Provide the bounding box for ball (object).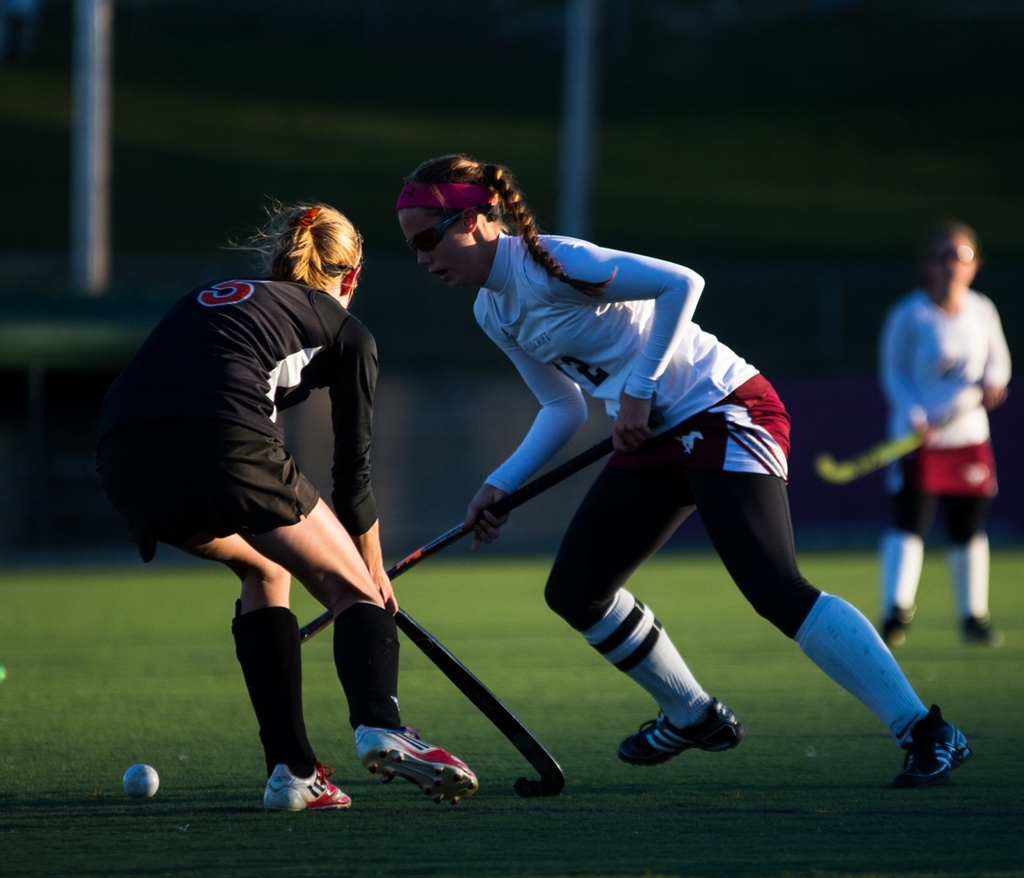
<bbox>121, 764, 156, 802</bbox>.
